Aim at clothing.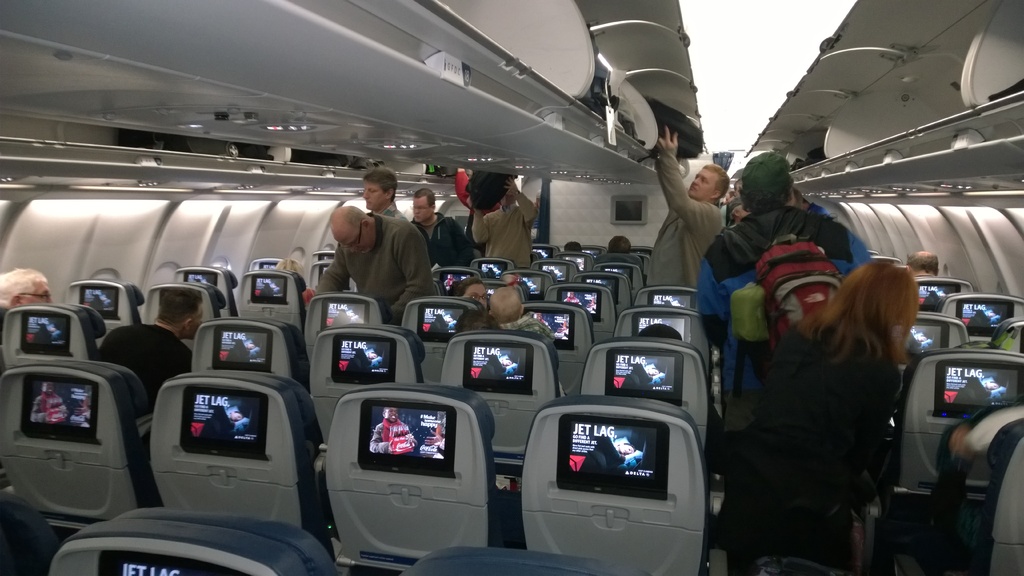
Aimed at [x1=693, y1=198, x2=870, y2=502].
